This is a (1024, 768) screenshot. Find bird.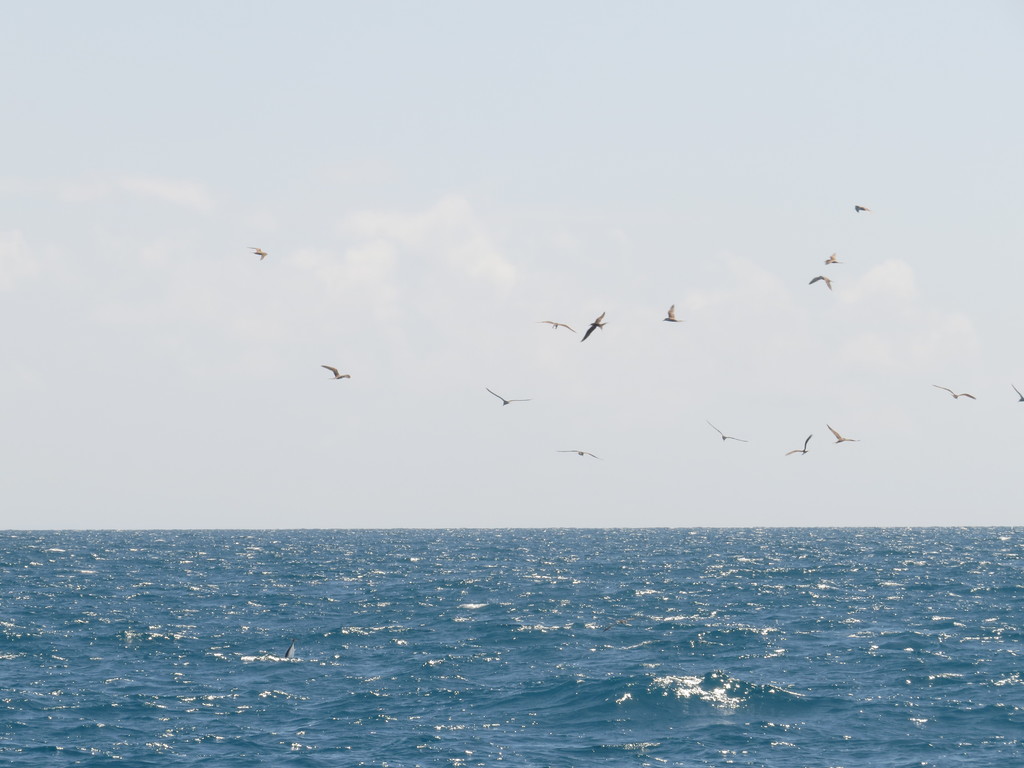
Bounding box: bbox=[1012, 380, 1023, 403].
